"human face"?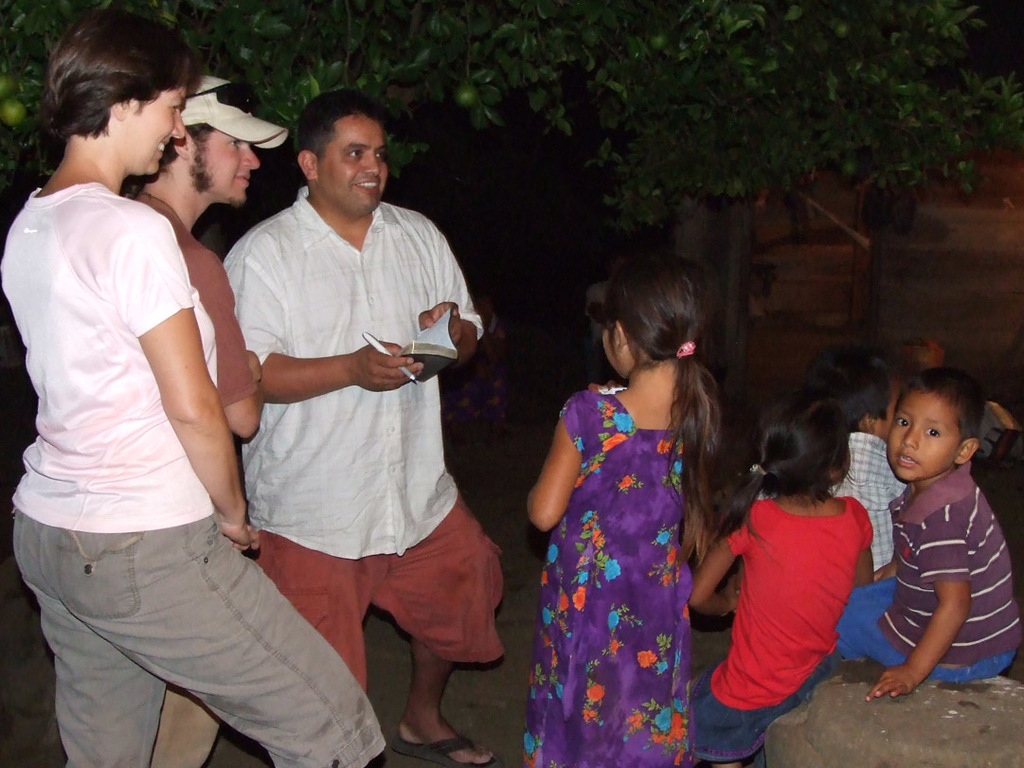
box(108, 76, 189, 171)
